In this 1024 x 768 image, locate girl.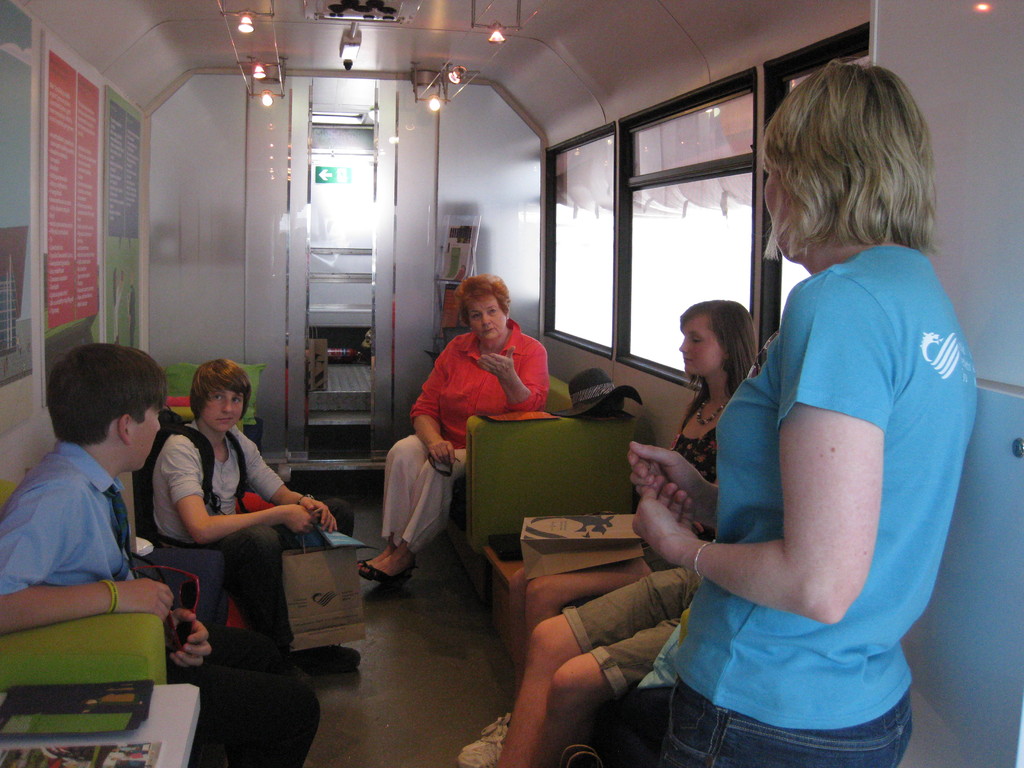
Bounding box: (449, 297, 767, 767).
